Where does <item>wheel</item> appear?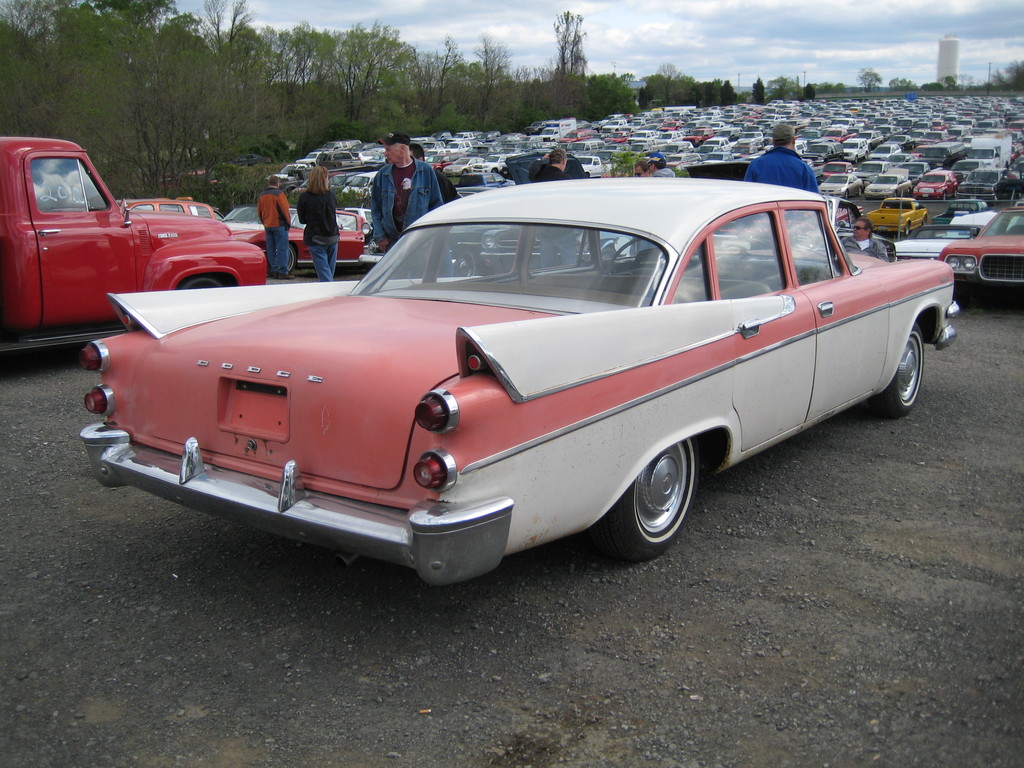
Appears at region(872, 322, 925, 417).
